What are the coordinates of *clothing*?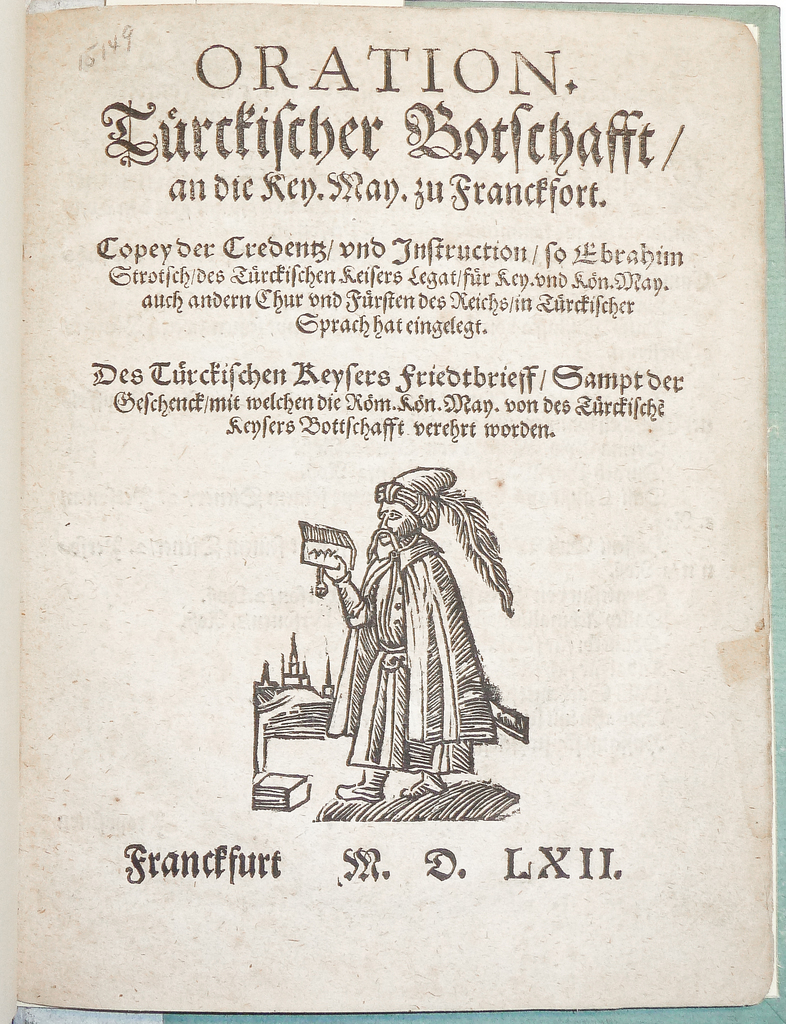
Rect(316, 500, 515, 778).
